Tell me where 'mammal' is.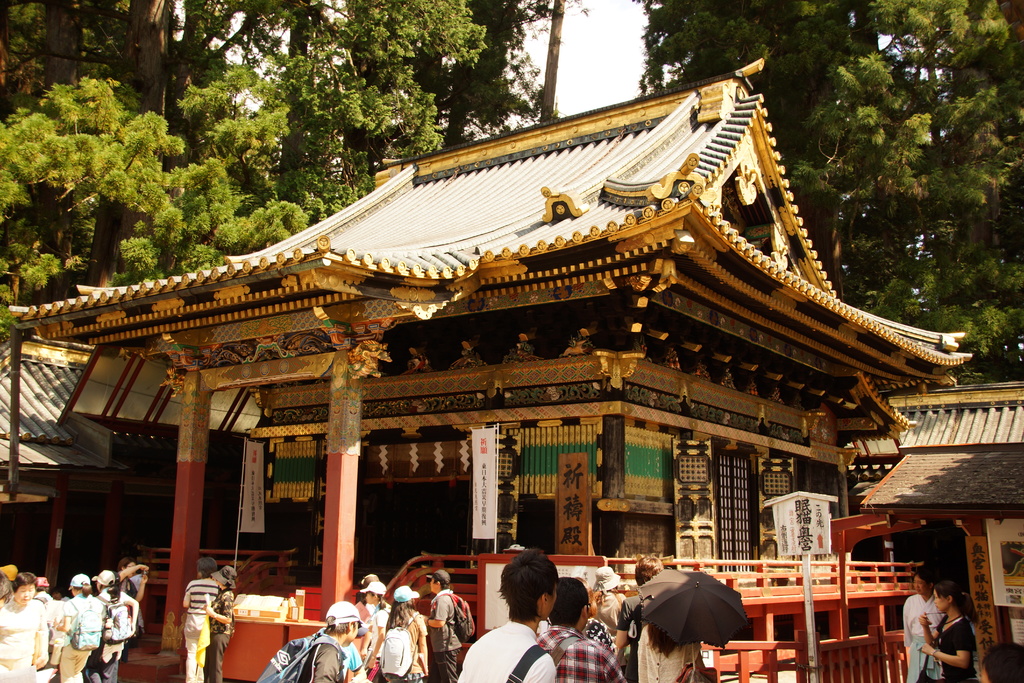
'mammal' is at 900/566/948/682.
